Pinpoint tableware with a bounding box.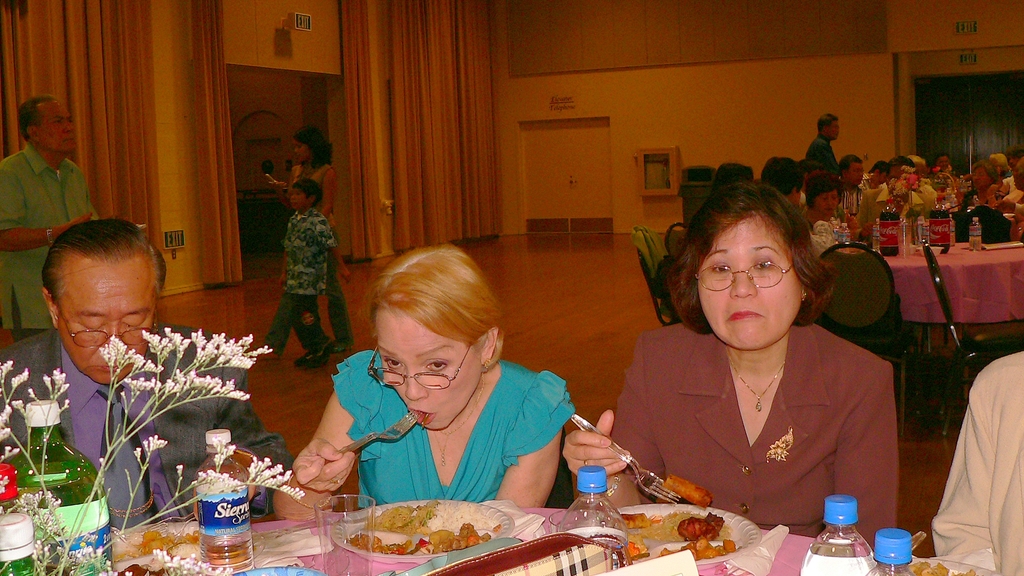
573,417,676,502.
